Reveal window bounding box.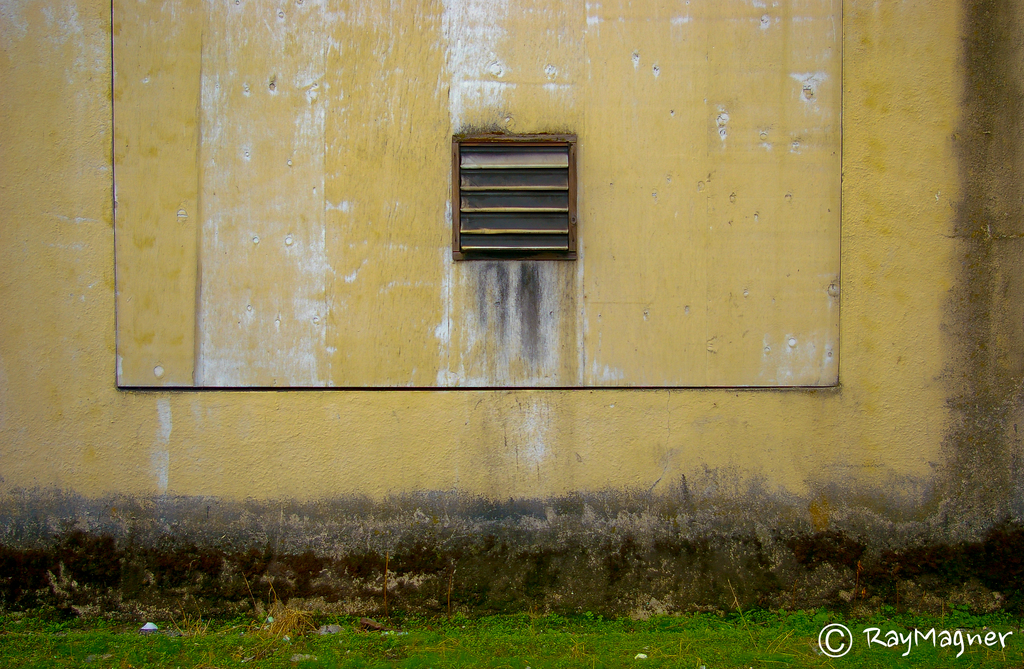
Revealed: 459:120:590:254.
